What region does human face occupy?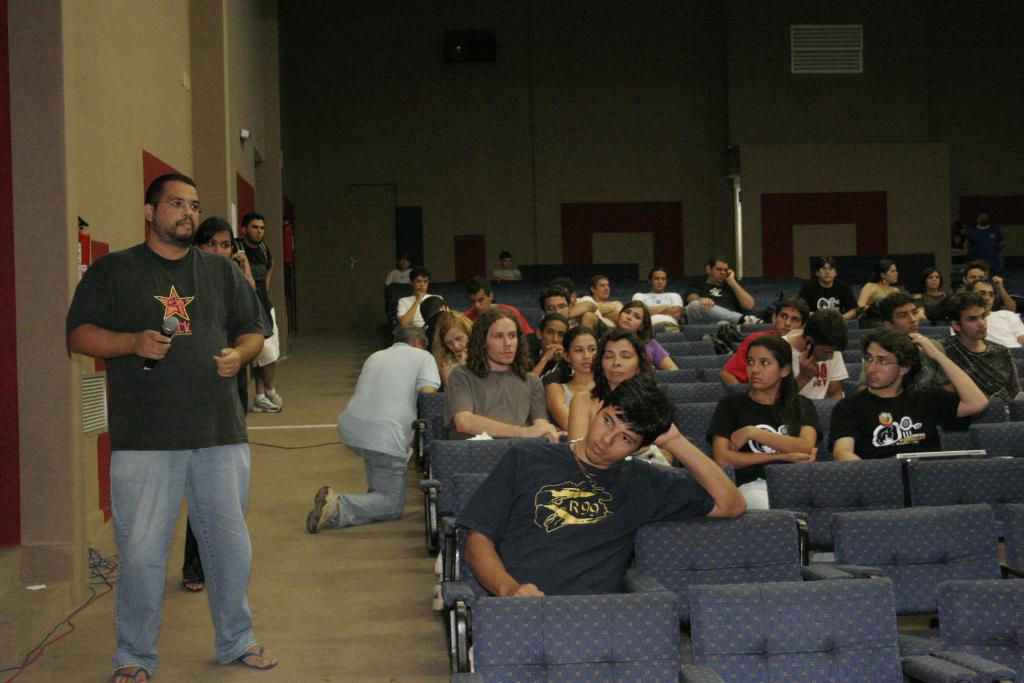
397/257/412/273.
